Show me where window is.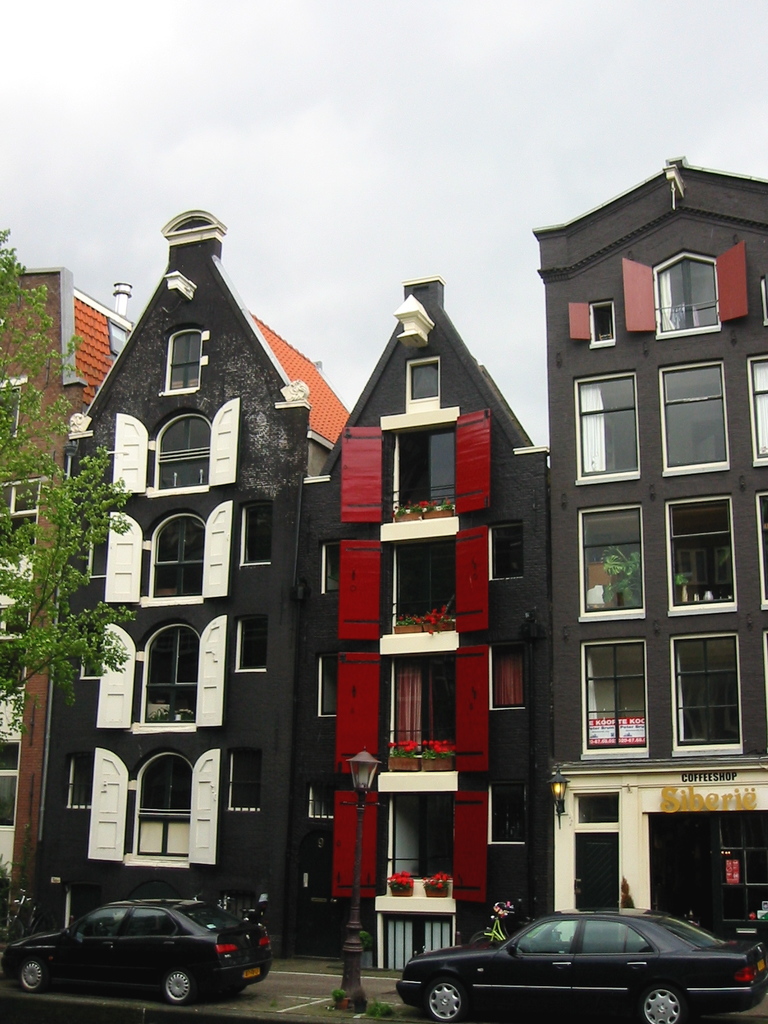
window is at pyautogui.locateOnScreen(591, 301, 618, 349).
